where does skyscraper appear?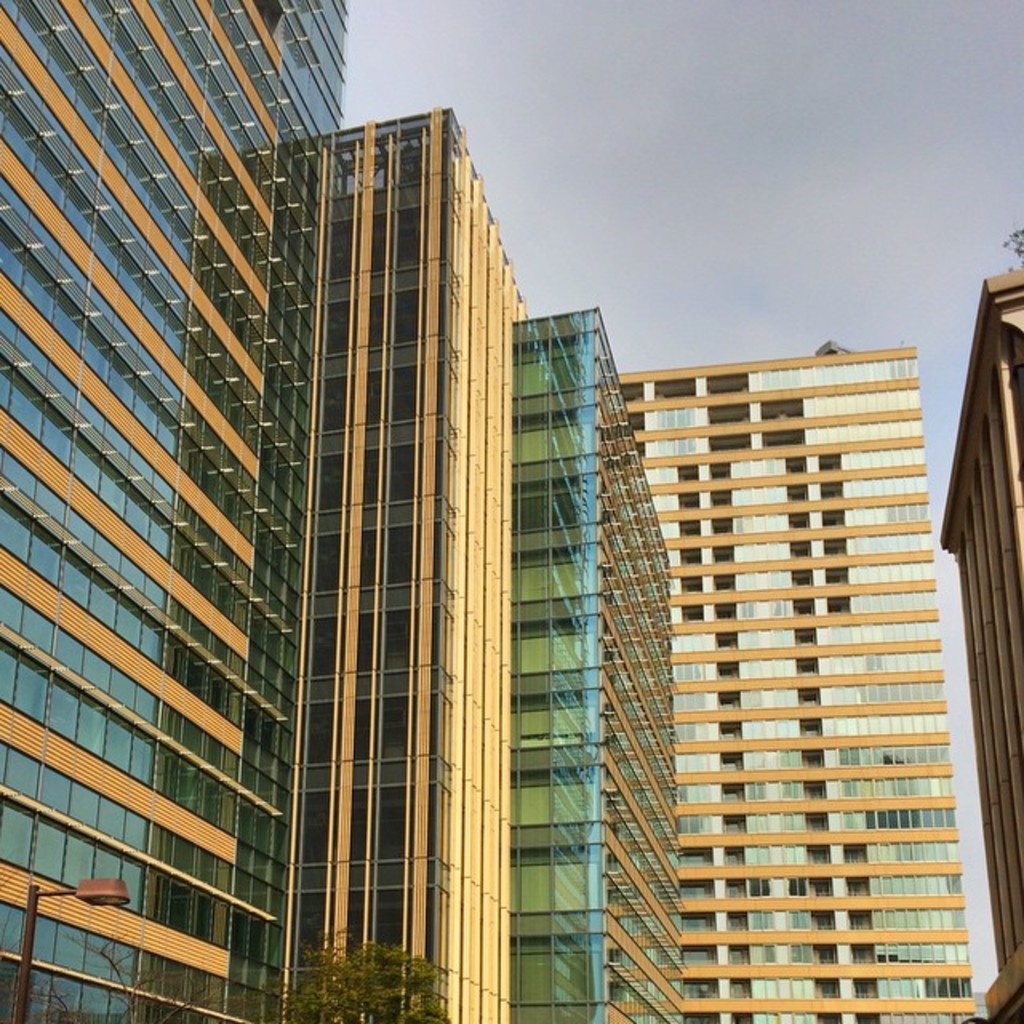
Appears at 331, 93, 544, 1022.
